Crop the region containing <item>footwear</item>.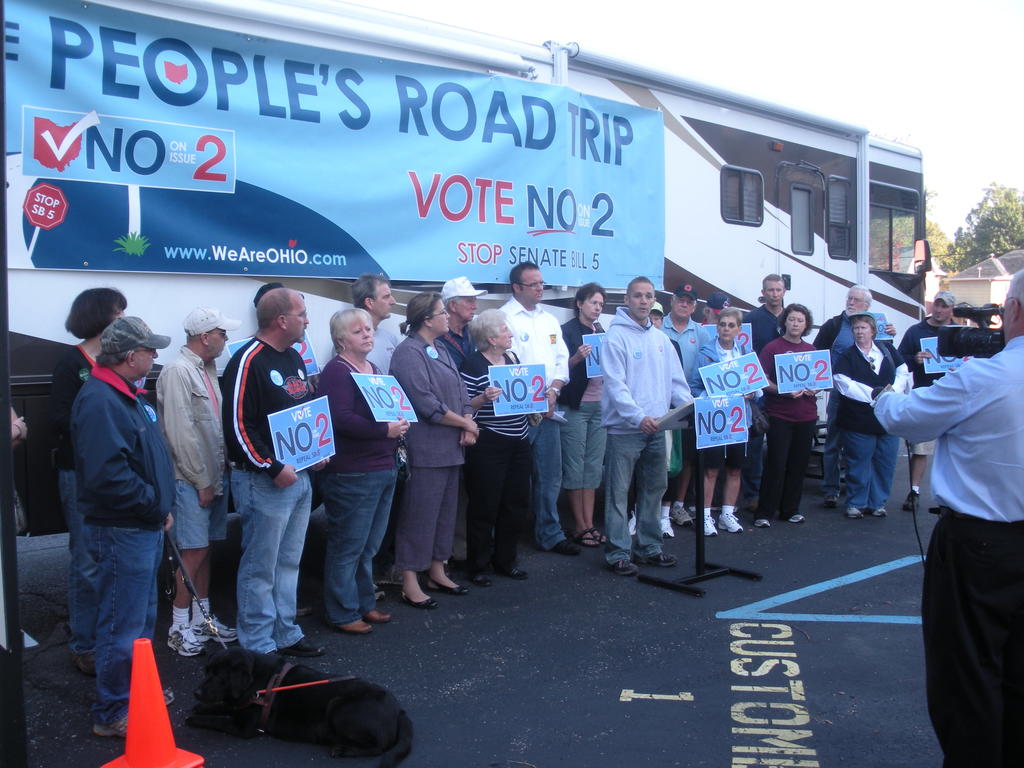
Crop region: locate(748, 500, 756, 514).
